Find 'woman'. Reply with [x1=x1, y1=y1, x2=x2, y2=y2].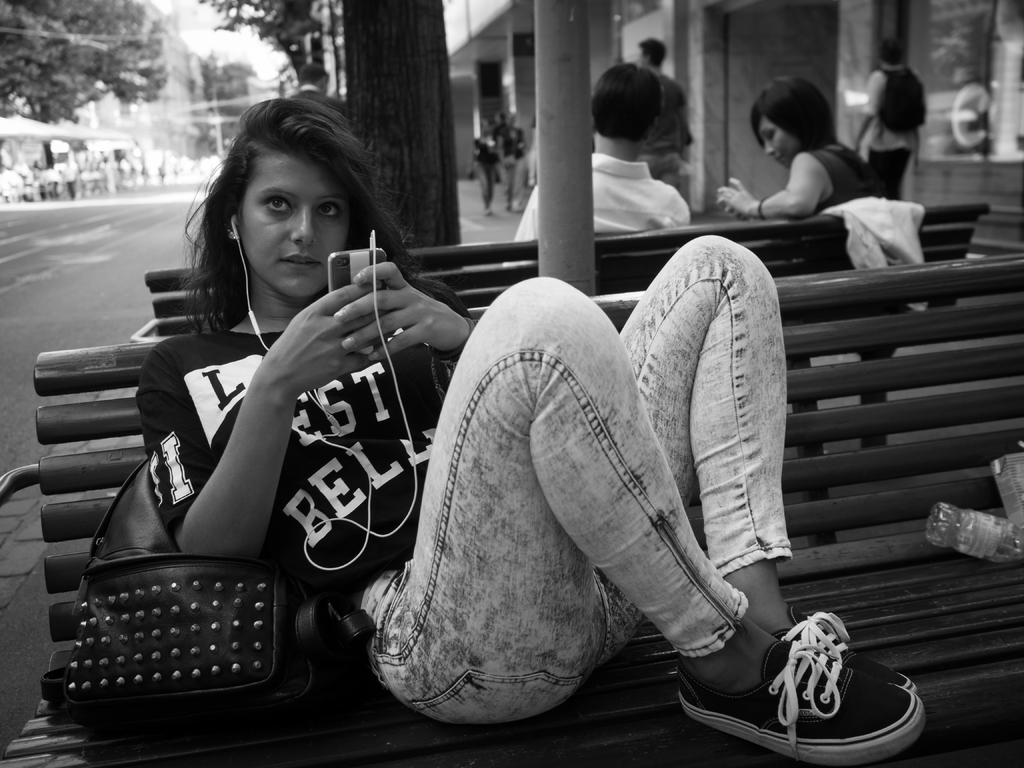
[x1=711, y1=82, x2=874, y2=262].
